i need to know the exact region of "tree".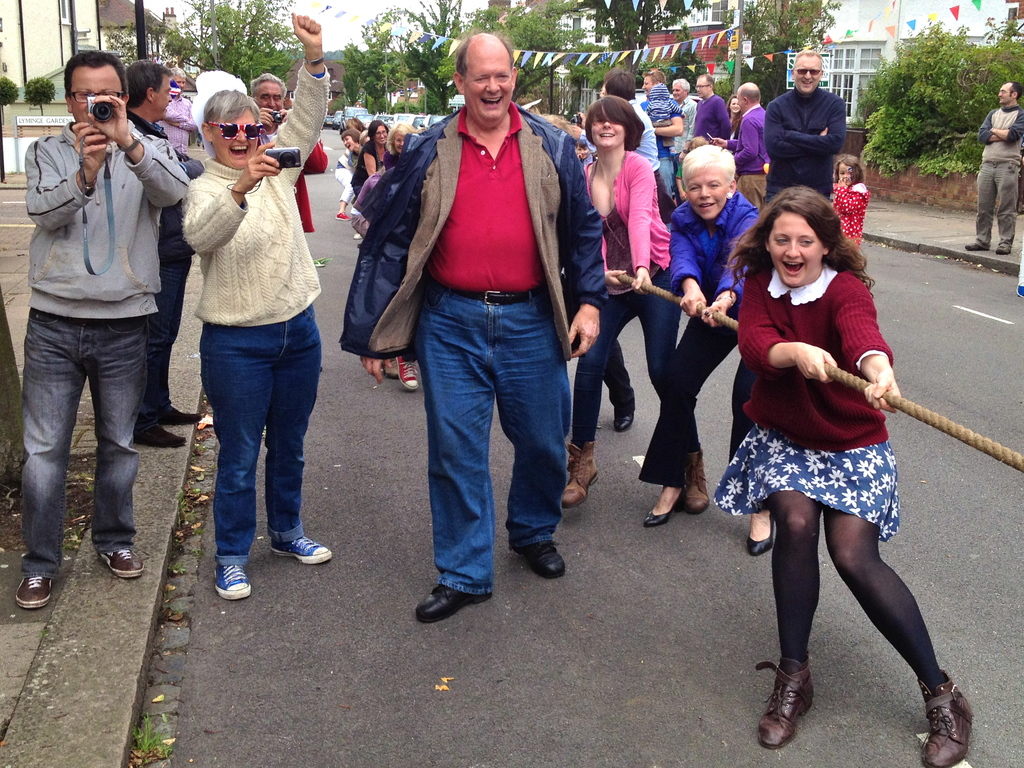
Region: region(183, 0, 312, 94).
